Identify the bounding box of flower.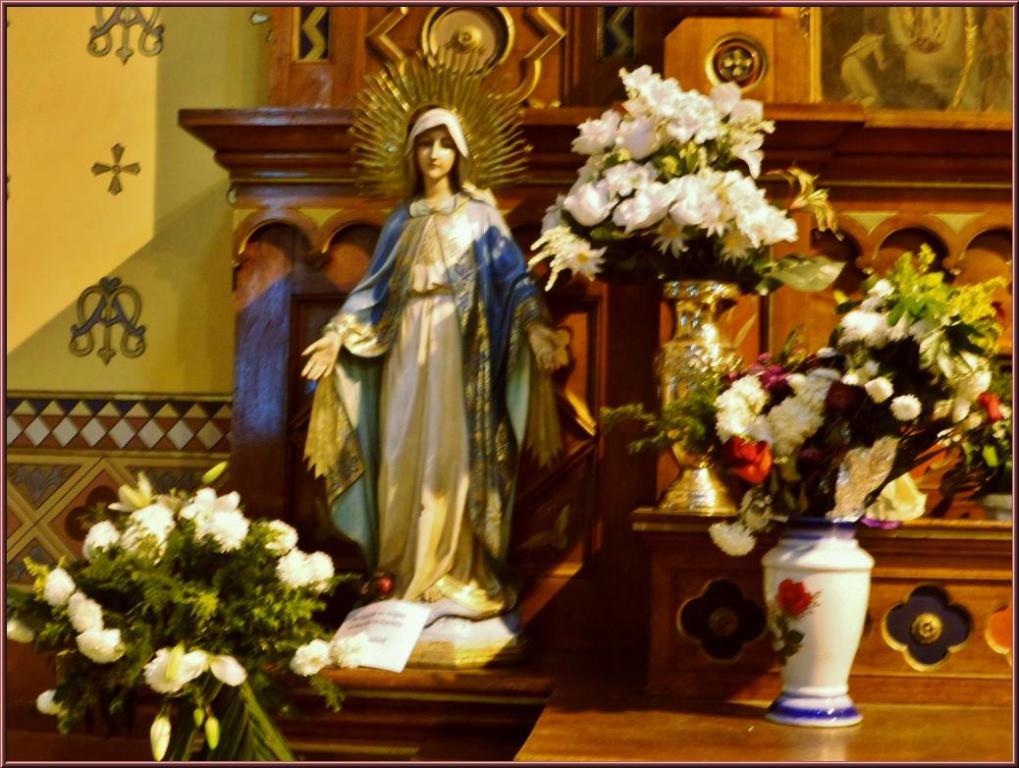
region(333, 631, 372, 676).
